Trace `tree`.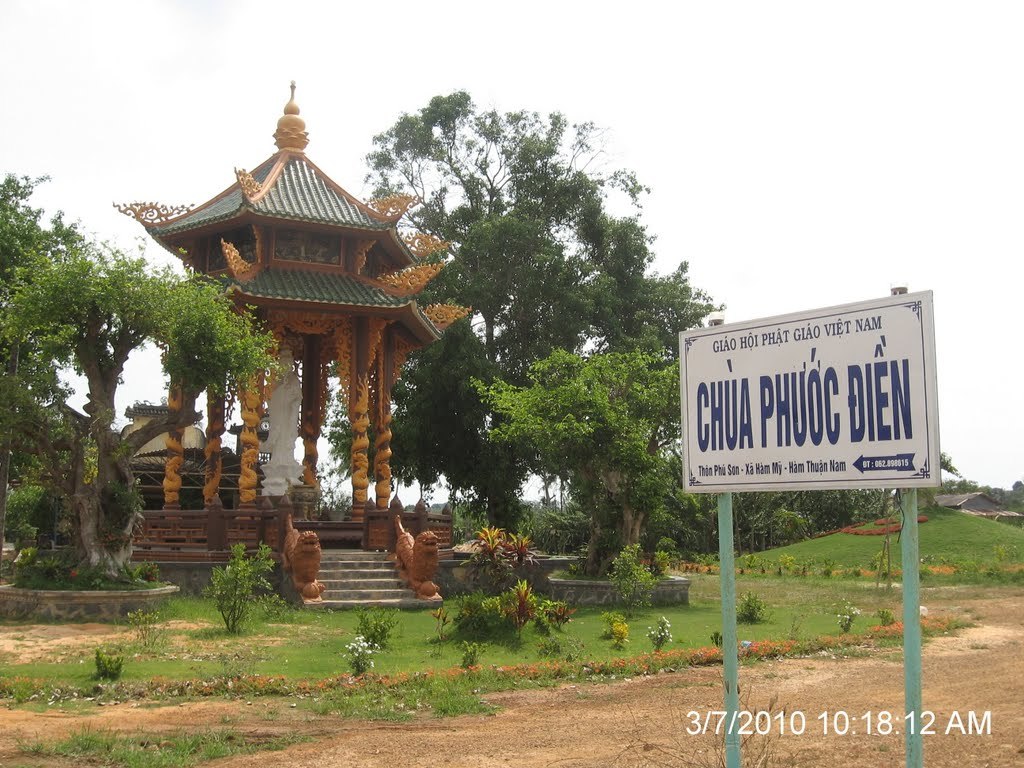
Traced to <bbox>24, 200, 198, 613</bbox>.
